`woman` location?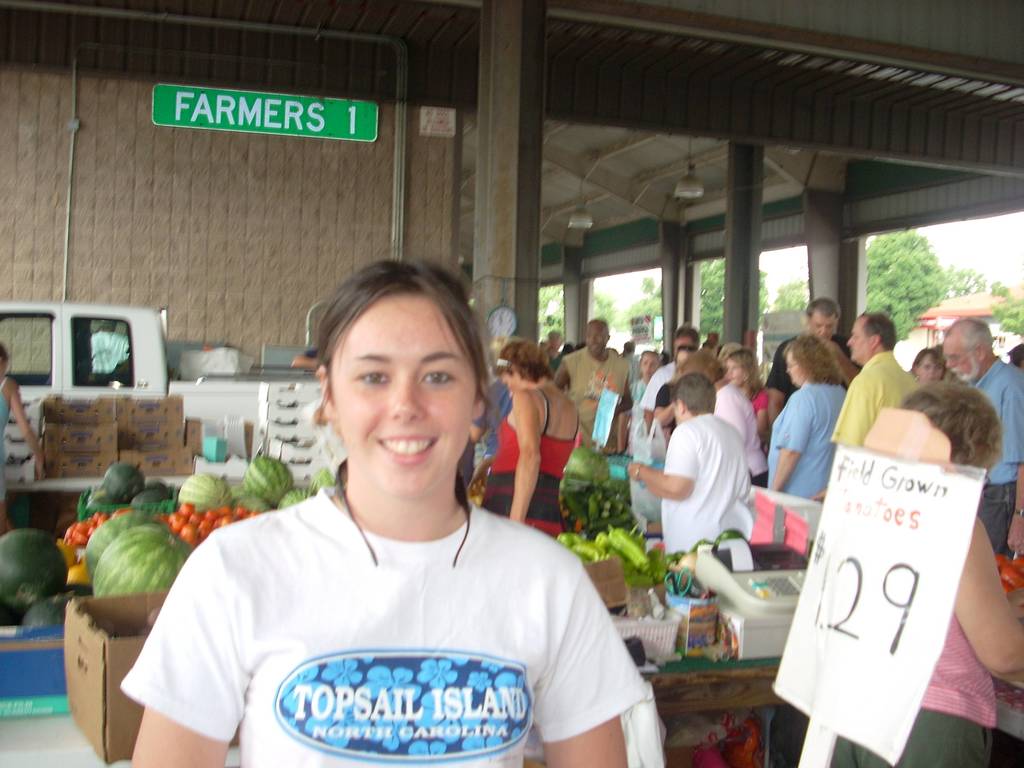
{"x1": 833, "y1": 374, "x2": 1023, "y2": 767}
